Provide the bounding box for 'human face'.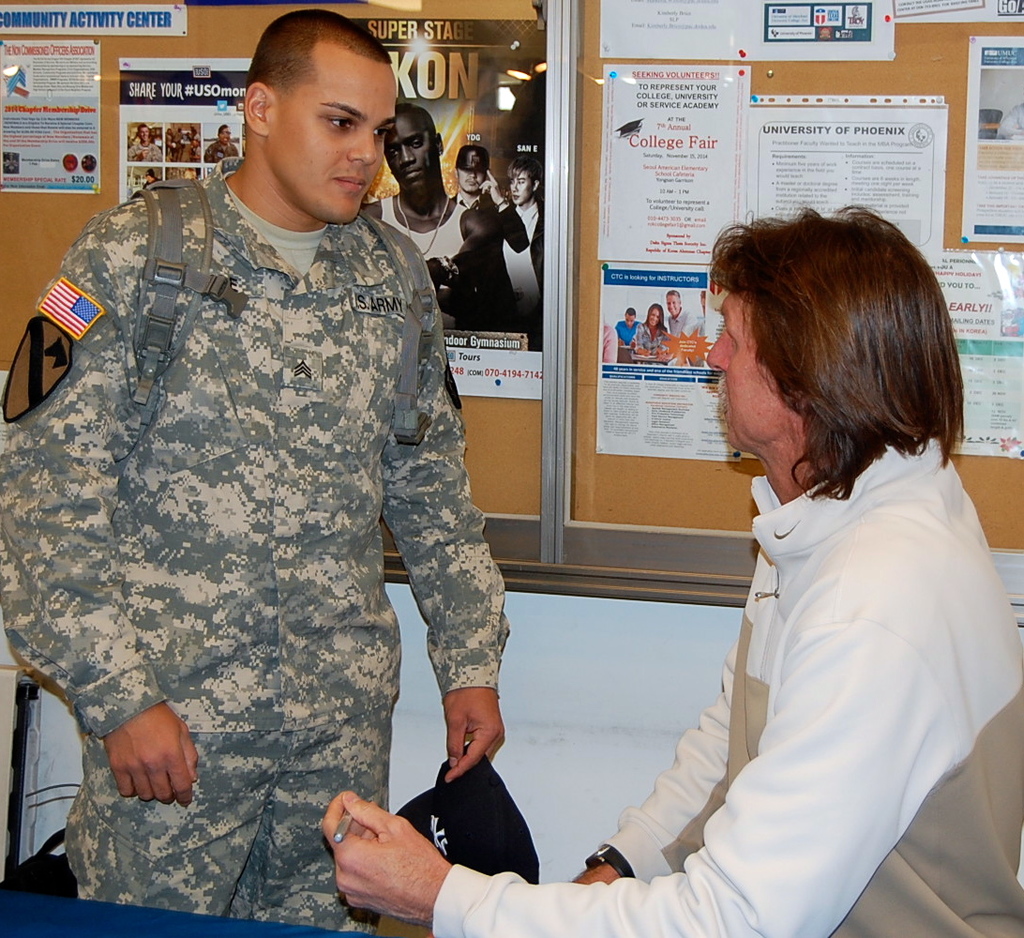
{"left": 219, "top": 128, "right": 231, "bottom": 143}.
